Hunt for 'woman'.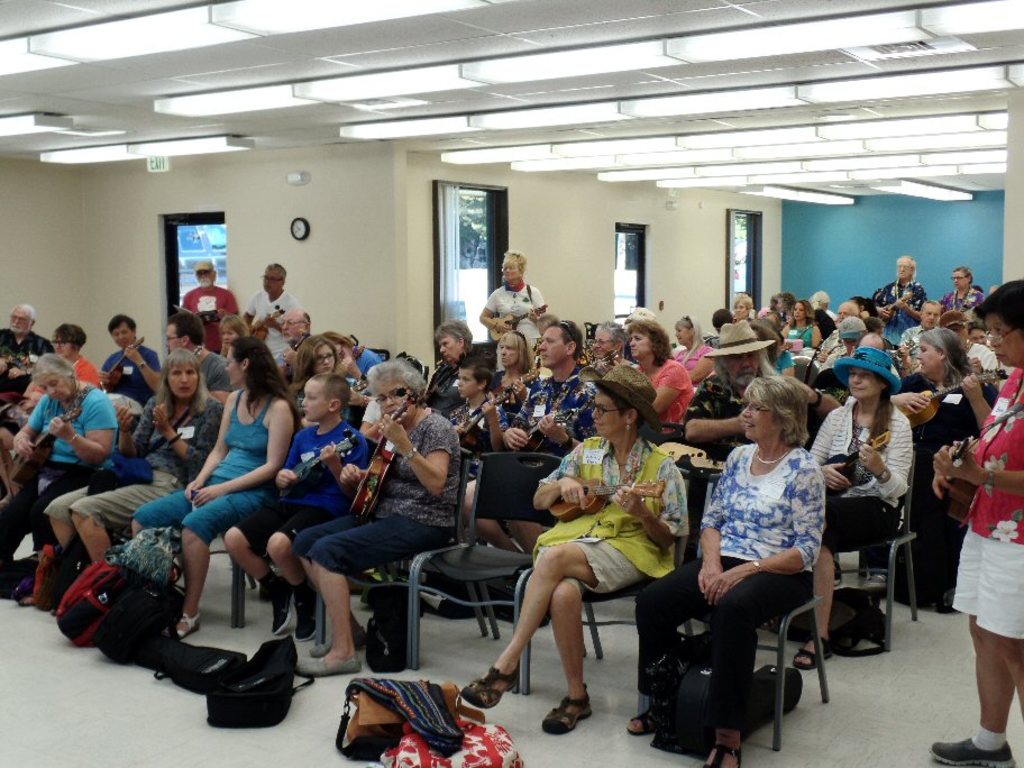
Hunted down at 795:347:915:682.
